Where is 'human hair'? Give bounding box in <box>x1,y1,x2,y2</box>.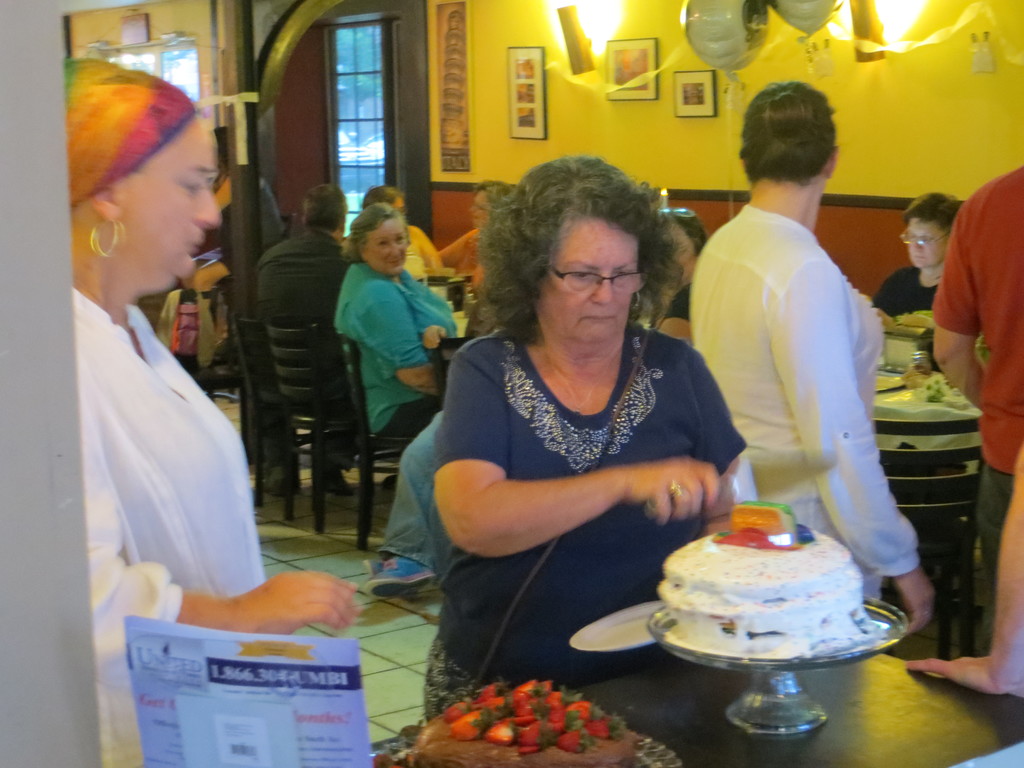
<box>346,202,410,267</box>.
